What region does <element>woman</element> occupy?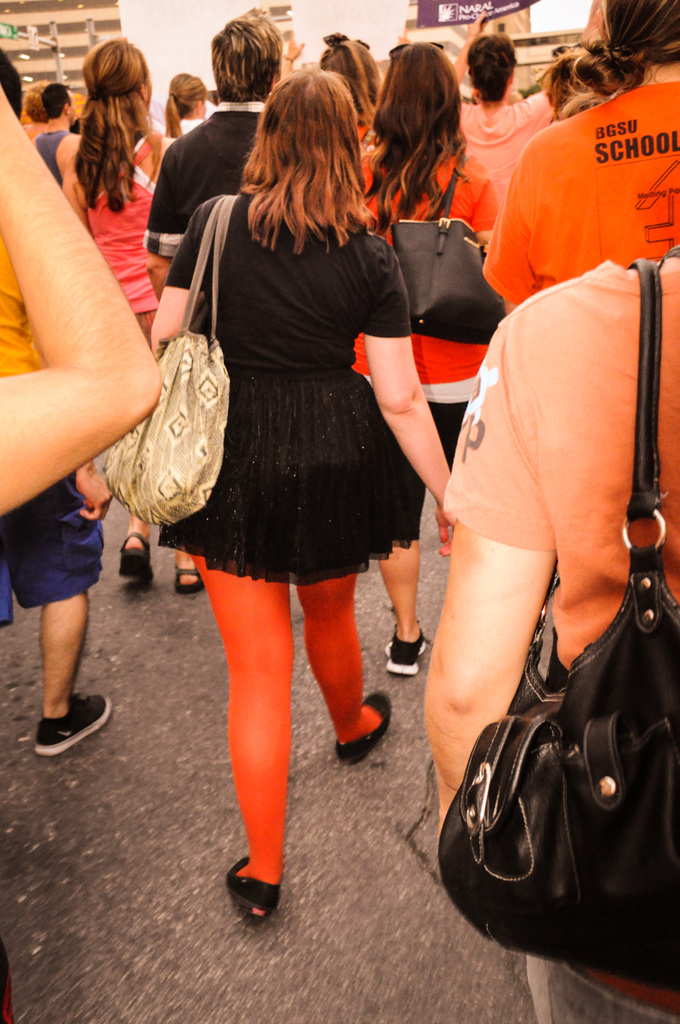
left=456, top=0, right=603, bottom=204.
